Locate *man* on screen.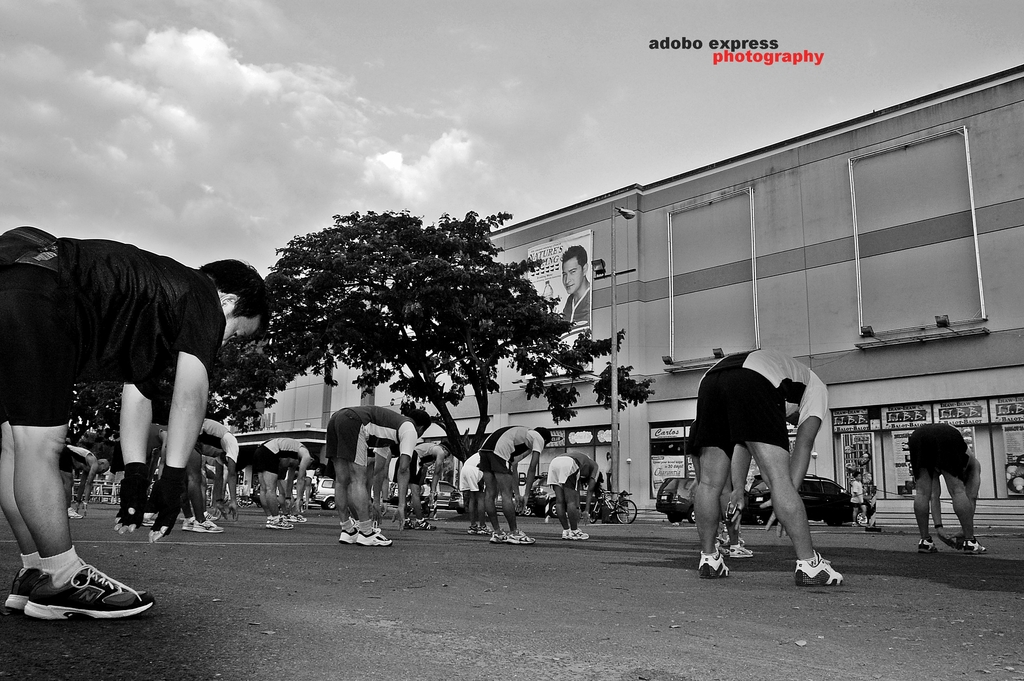
On screen at 689 350 847 585.
